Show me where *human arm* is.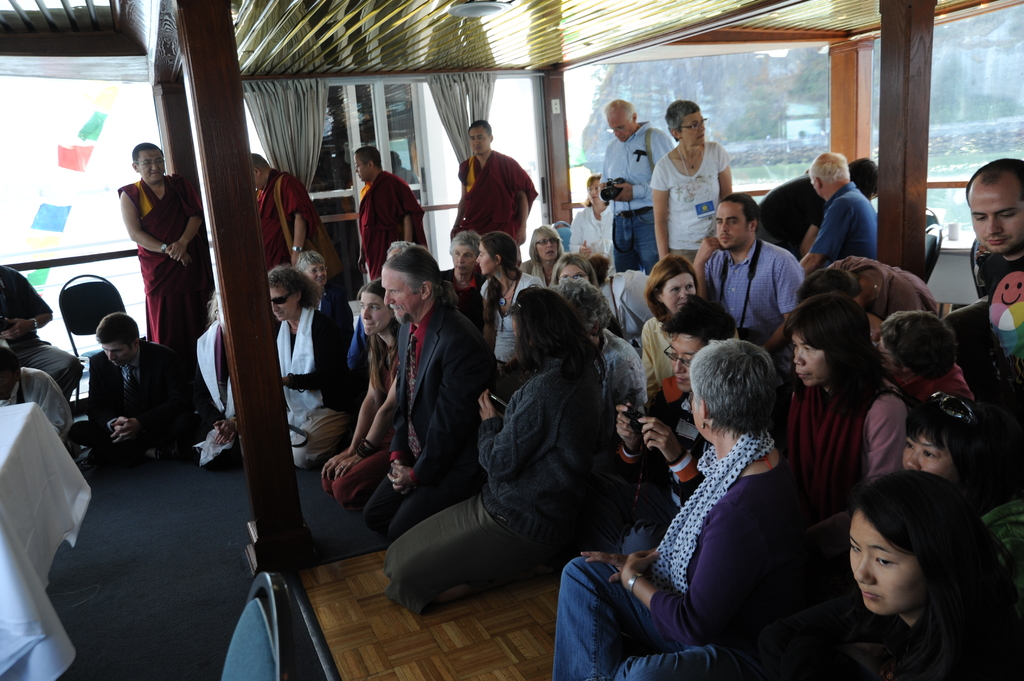
*human arm* is at [x1=568, y1=212, x2=593, y2=260].
